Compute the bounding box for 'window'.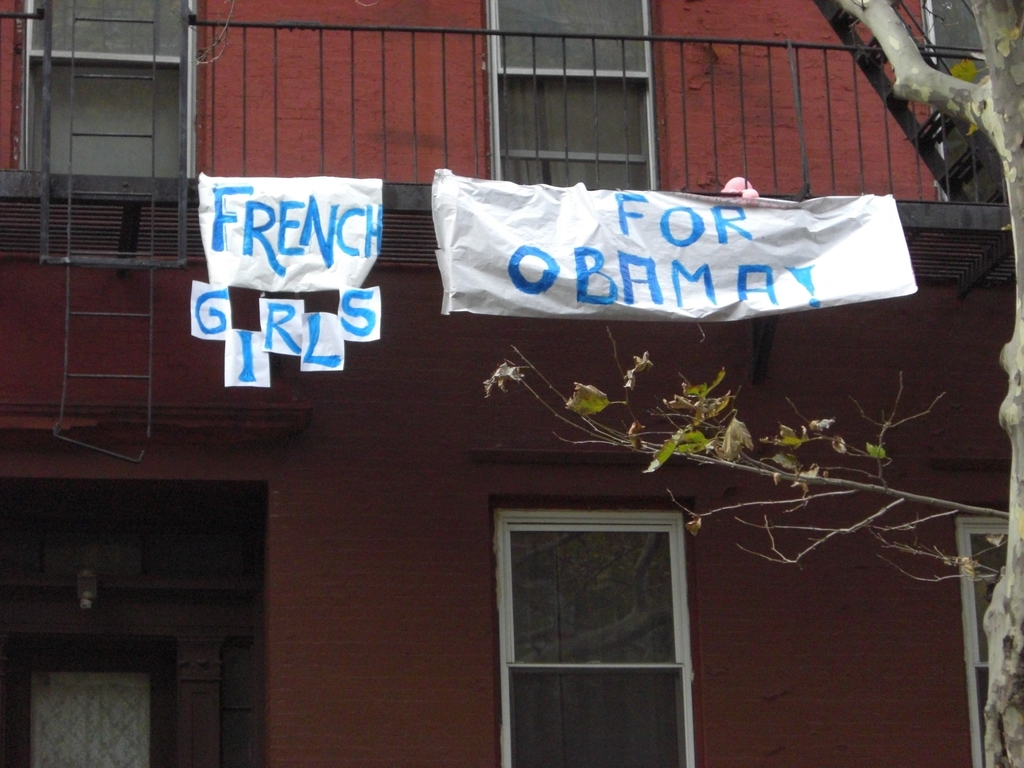
left=511, top=483, right=720, bottom=745.
